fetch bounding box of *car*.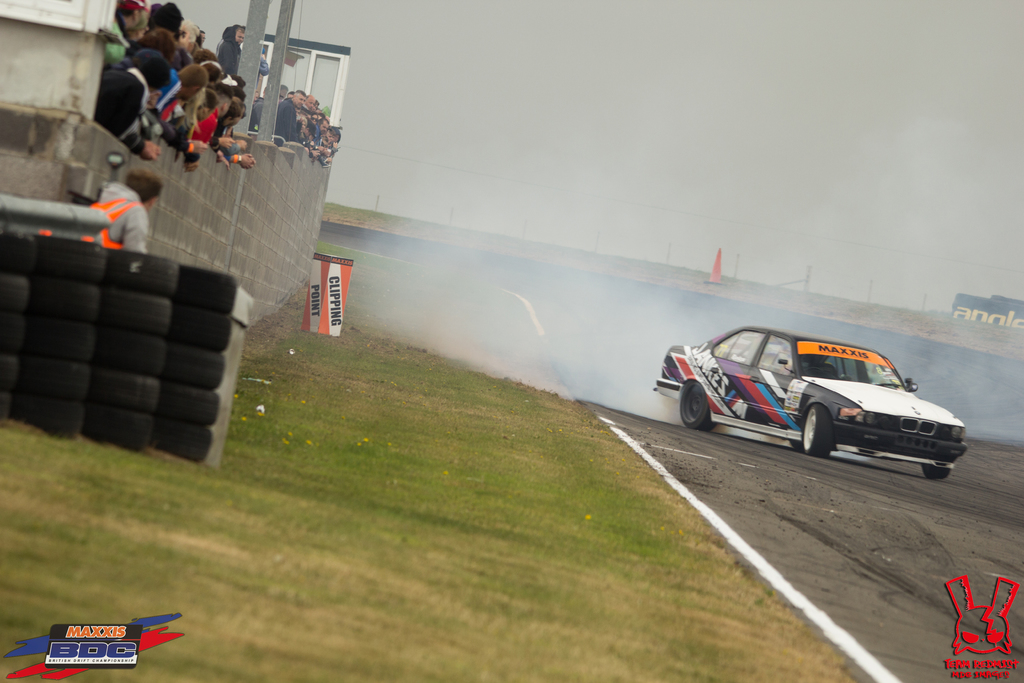
Bbox: <box>648,322,973,488</box>.
